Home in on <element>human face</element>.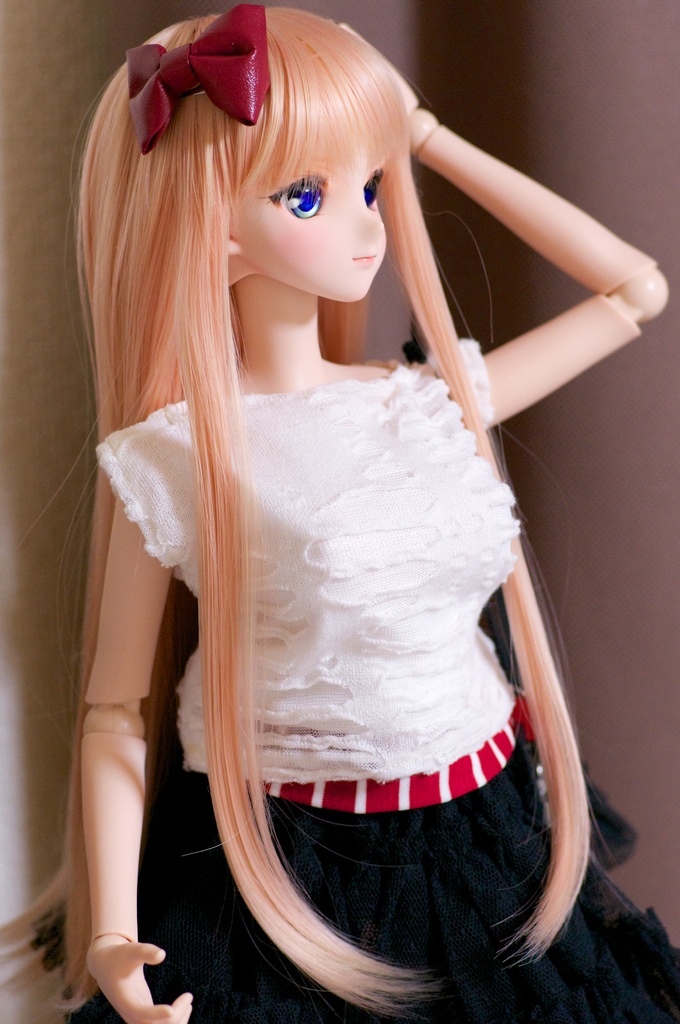
Homed in at 231, 144, 390, 301.
